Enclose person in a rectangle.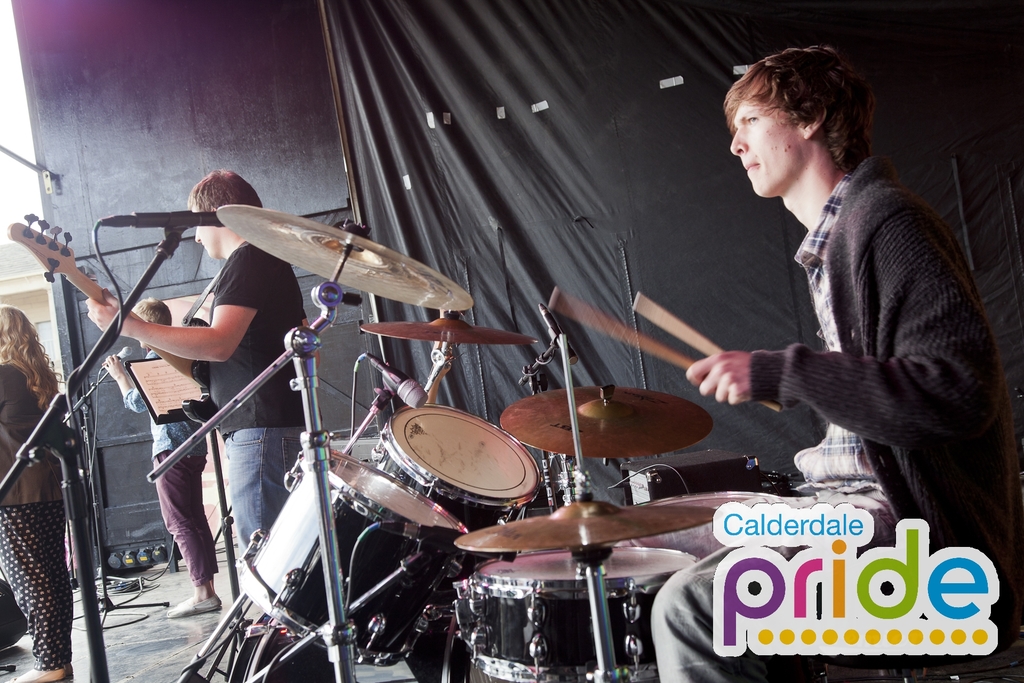
region(0, 308, 65, 682).
